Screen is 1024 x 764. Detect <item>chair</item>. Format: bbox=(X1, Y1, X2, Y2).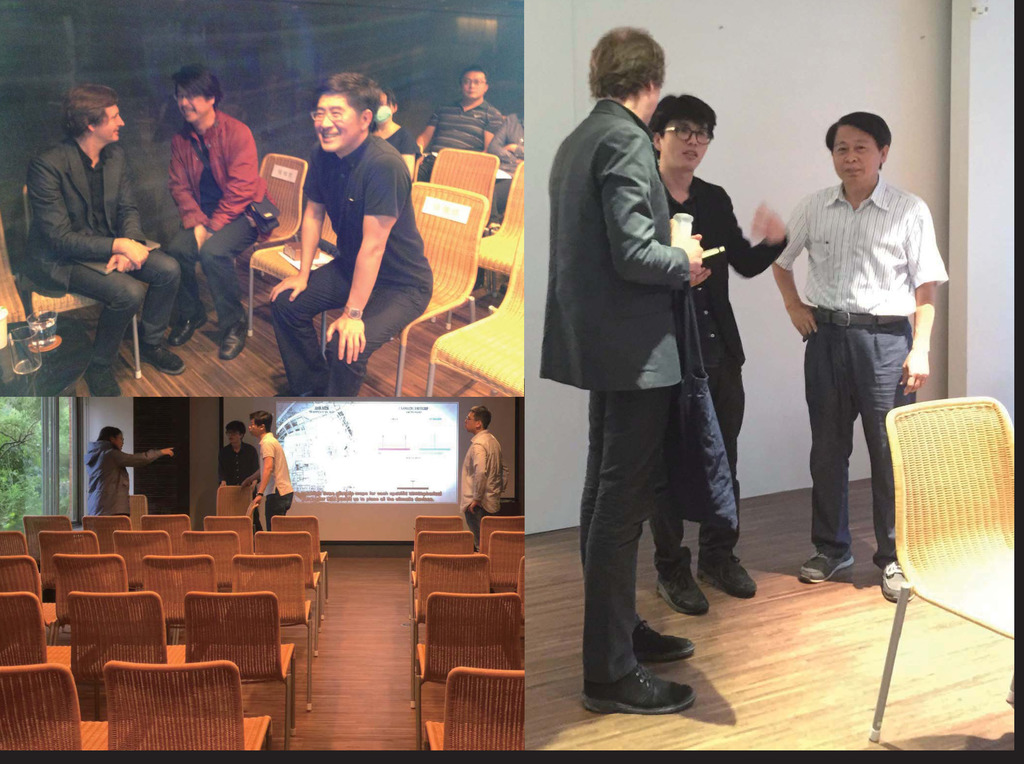
bbox=(187, 527, 243, 592).
